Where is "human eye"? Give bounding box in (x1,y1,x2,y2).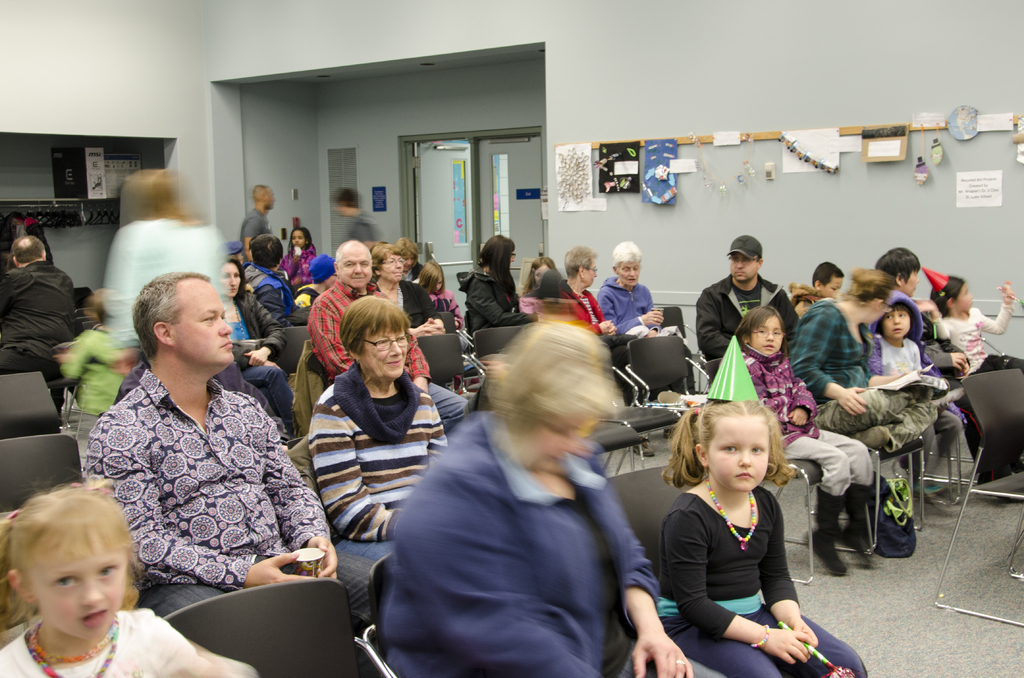
(750,444,766,456).
